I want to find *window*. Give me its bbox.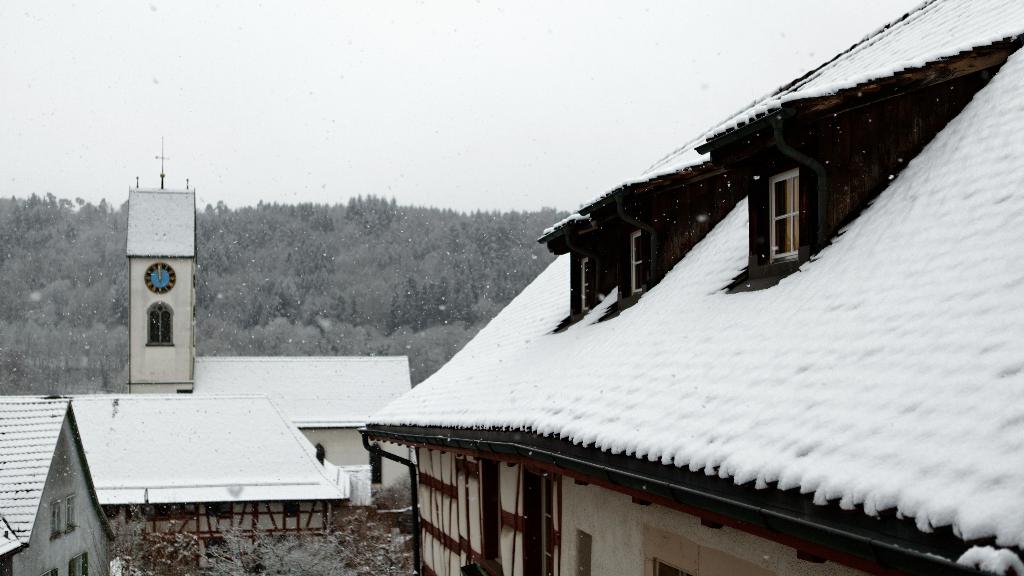
(767,165,799,256).
